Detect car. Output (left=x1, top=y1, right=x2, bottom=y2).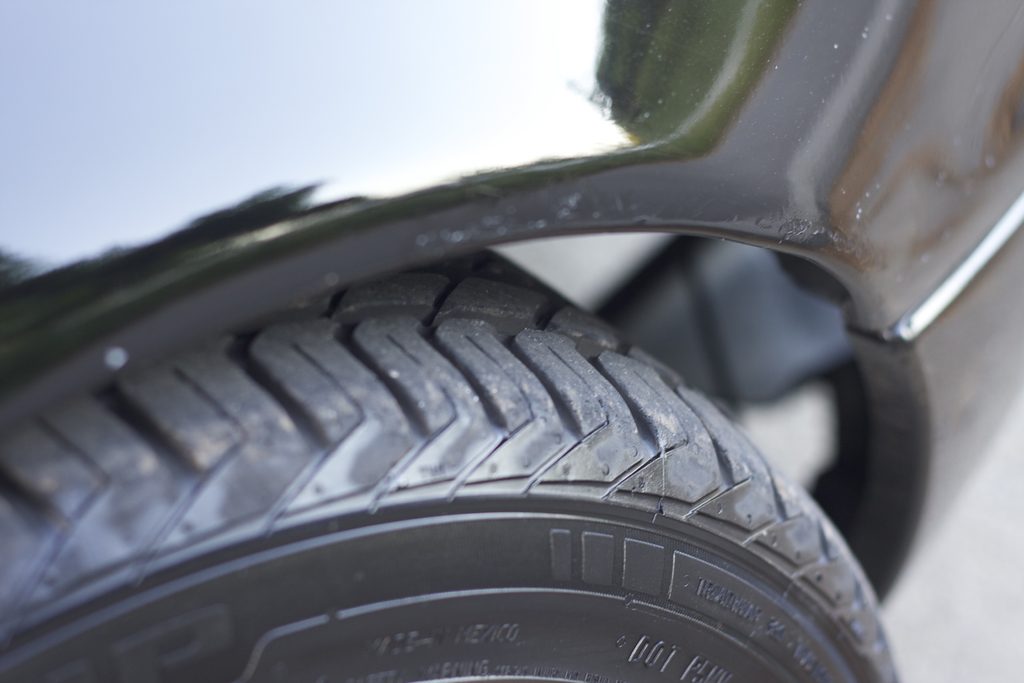
(left=0, top=1, right=1023, bottom=682).
